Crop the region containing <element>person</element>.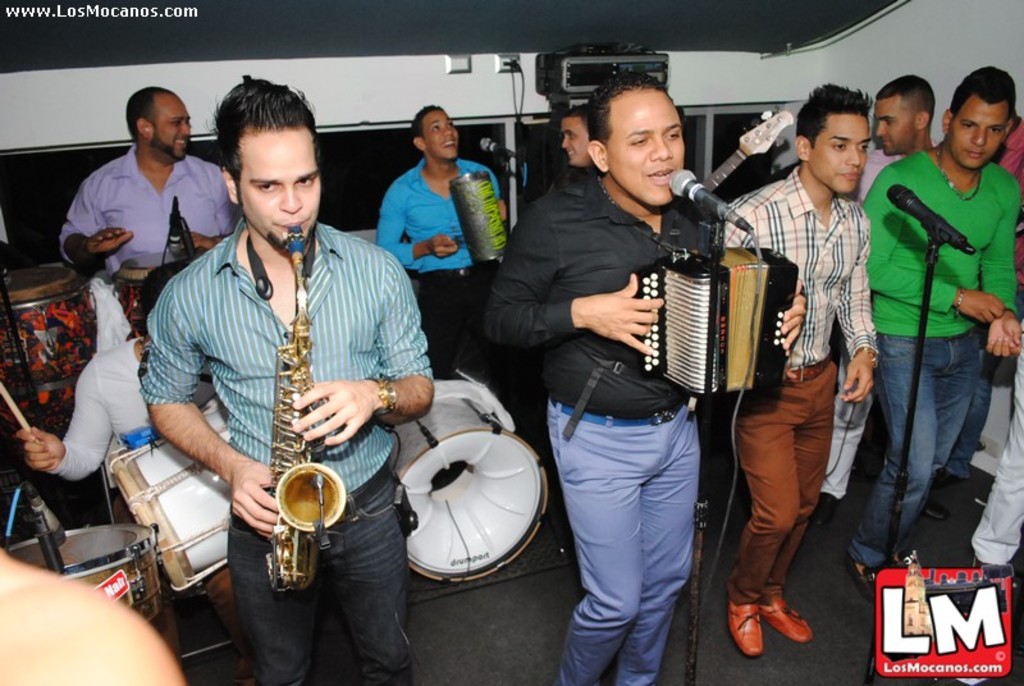
Crop region: box(860, 67, 940, 186).
